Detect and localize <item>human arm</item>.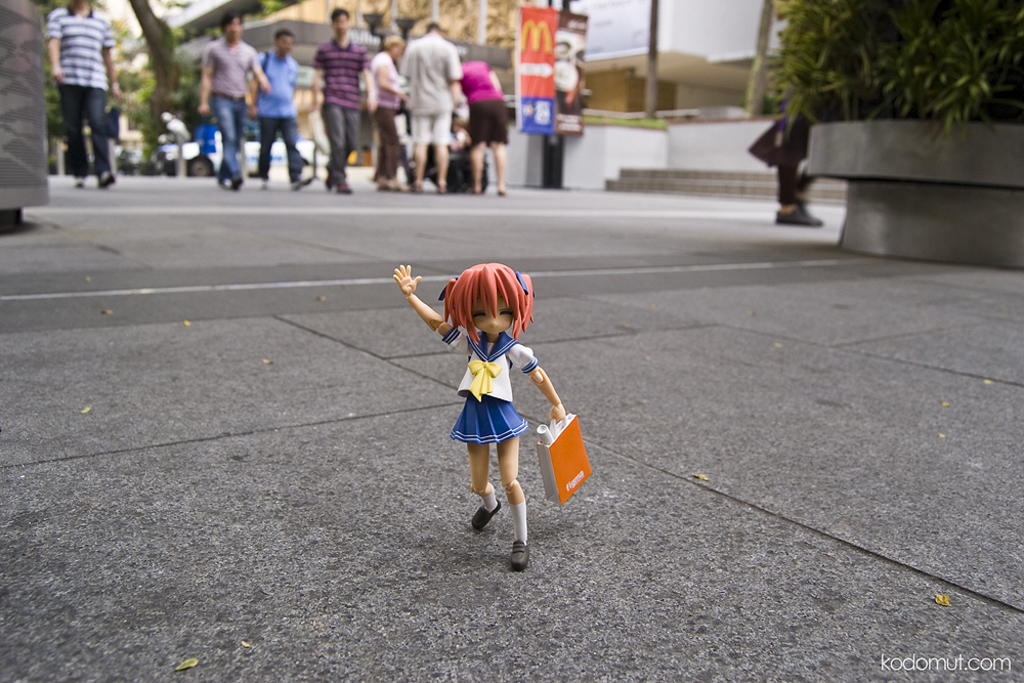
Localized at <box>445,38,462,104</box>.
